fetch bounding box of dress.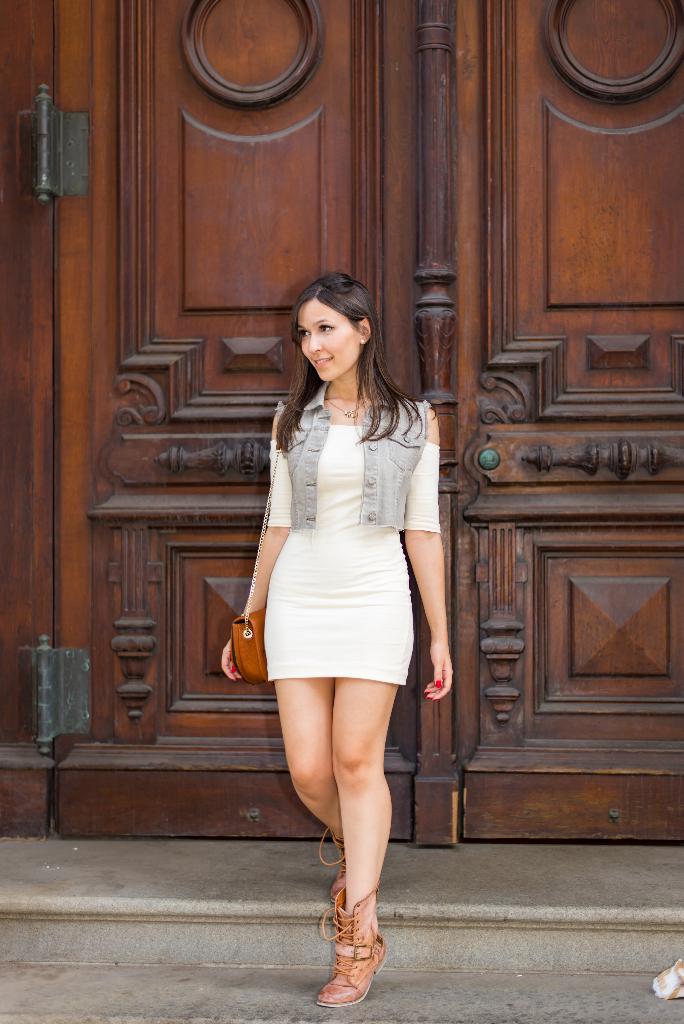
Bbox: 268, 422, 441, 685.
